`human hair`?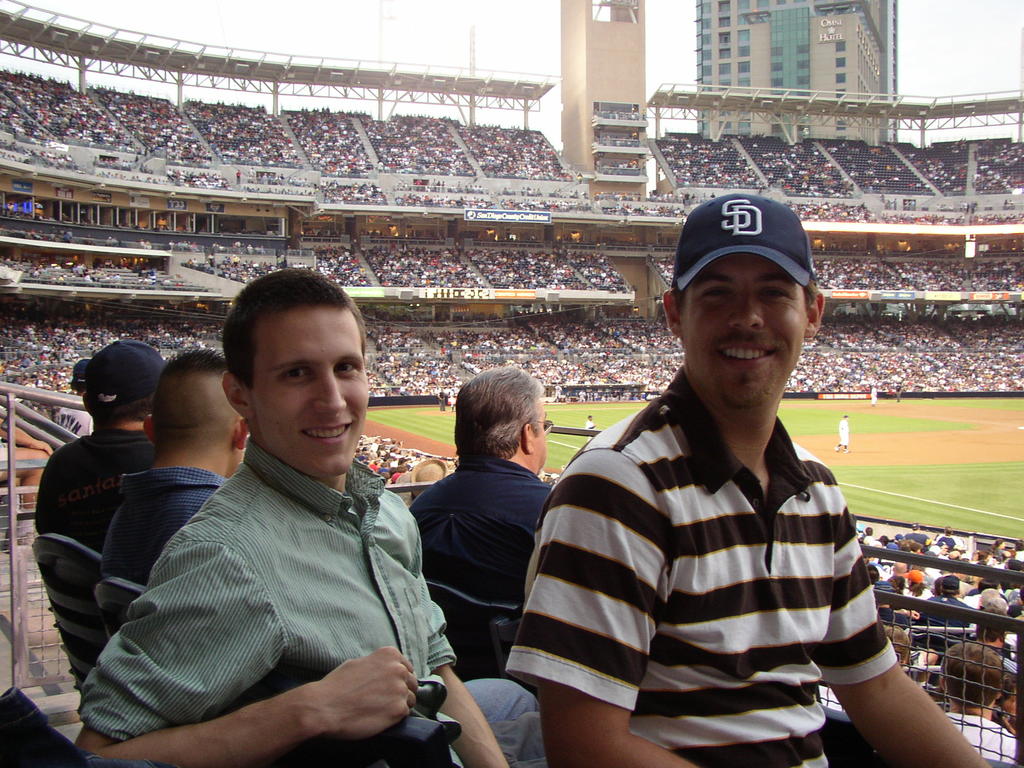
223, 268, 367, 397
